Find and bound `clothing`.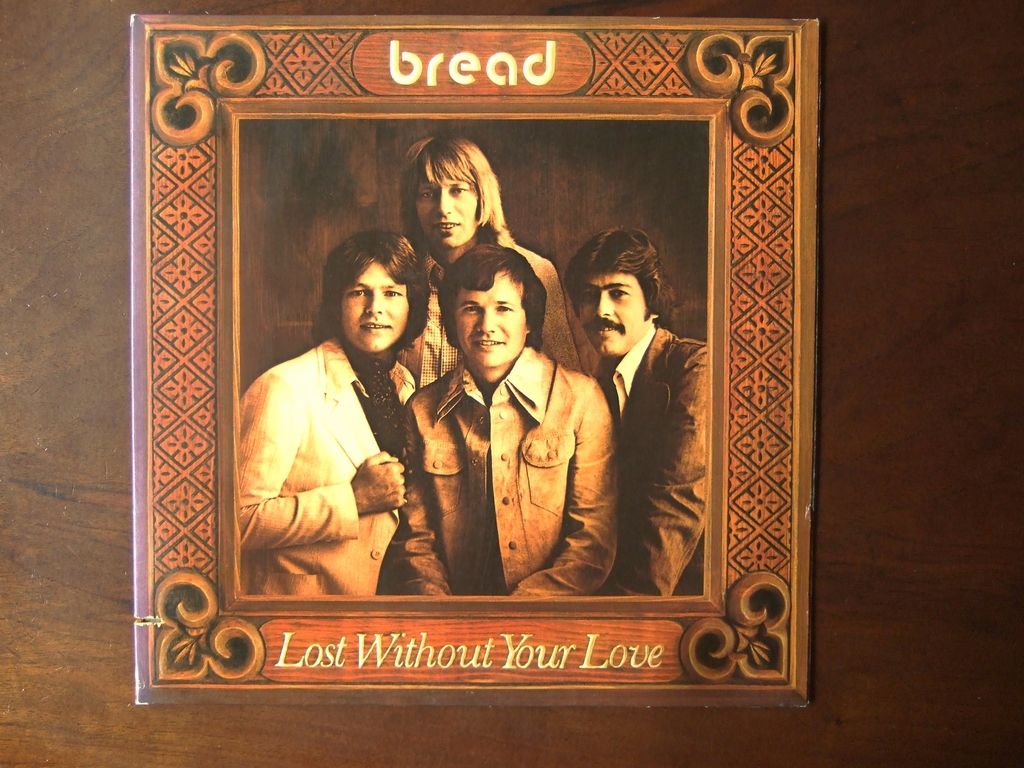
Bound: {"left": 591, "top": 322, "right": 712, "bottom": 592}.
